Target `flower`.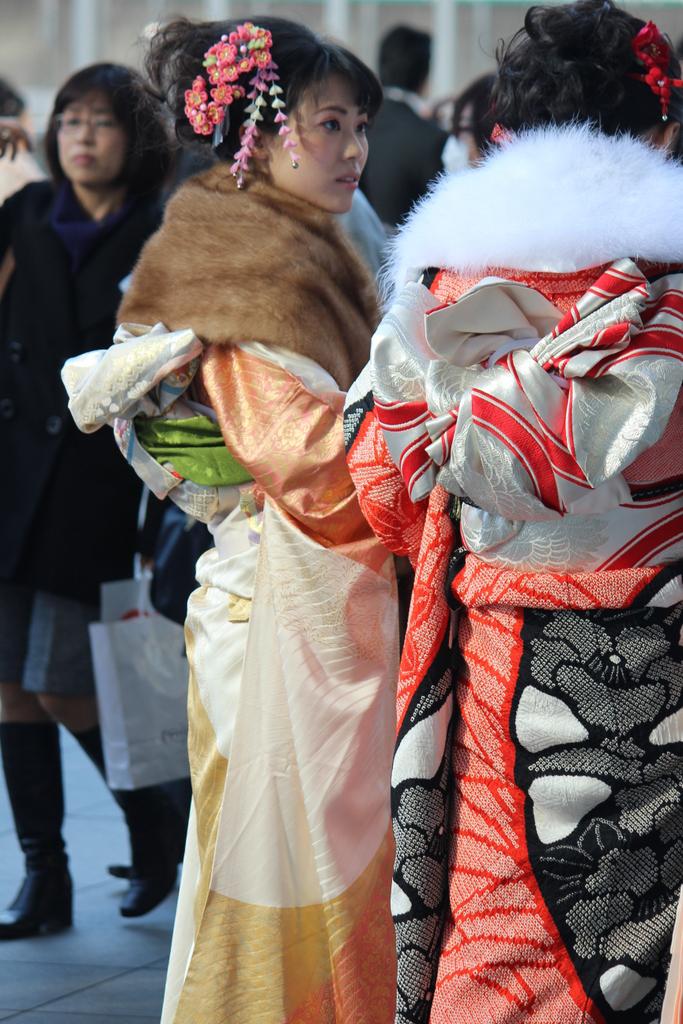
Target region: bbox=[630, 17, 682, 130].
